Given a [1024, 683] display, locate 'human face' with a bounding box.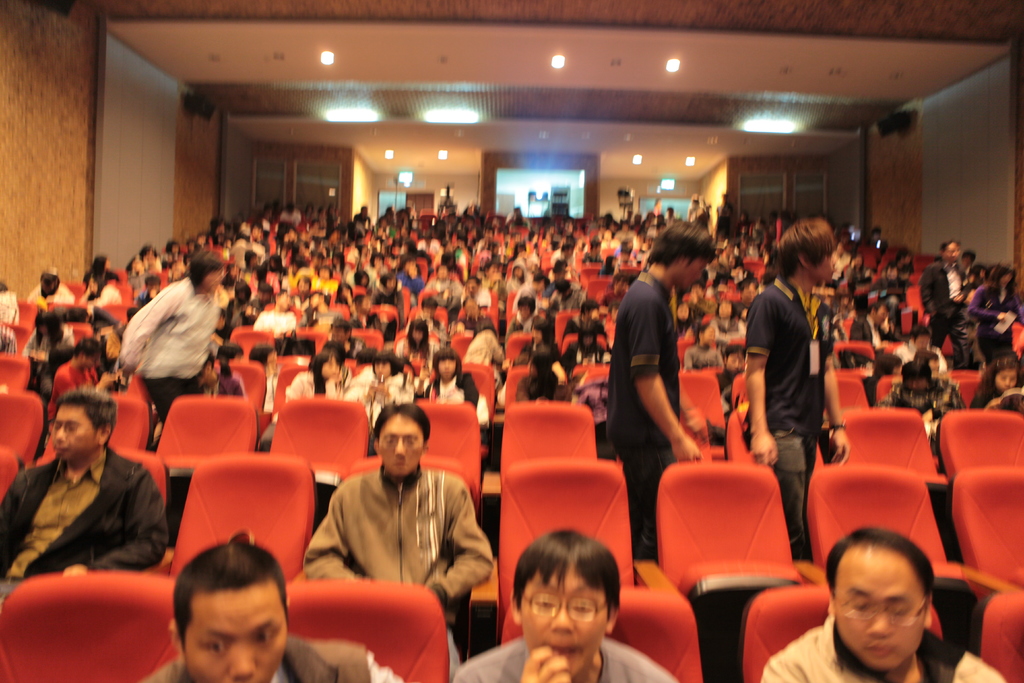
Located: (left=833, top=541, right=922, bottom=670).
